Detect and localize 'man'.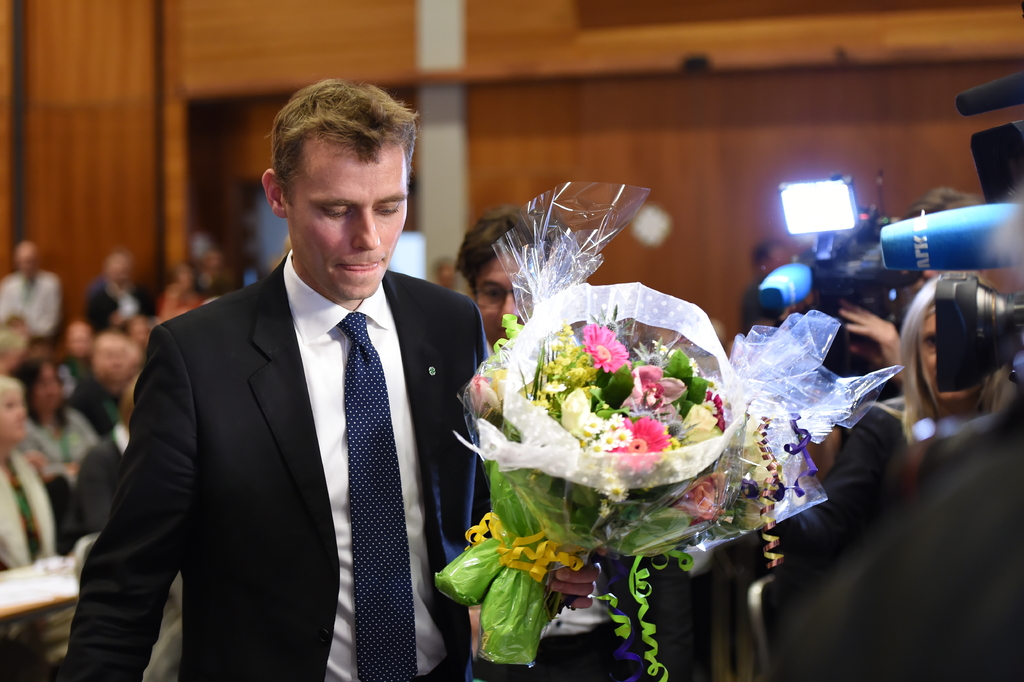
Localized at (0, 236, 61, 342).
